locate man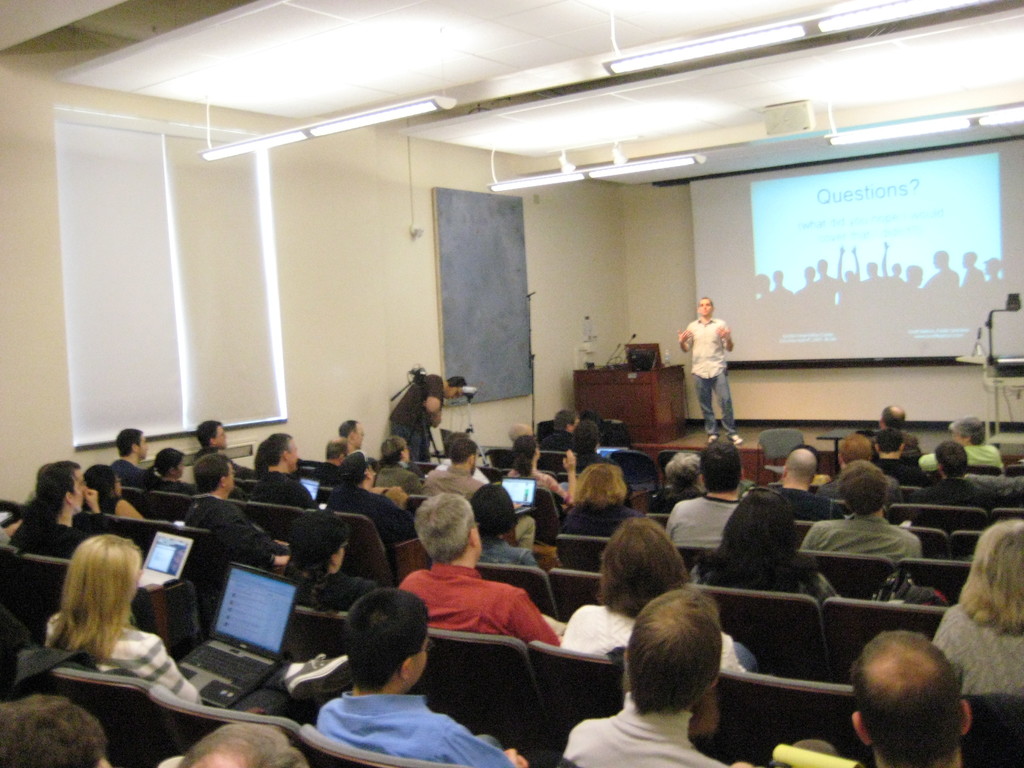
crop(337, 417, 367, 451)
